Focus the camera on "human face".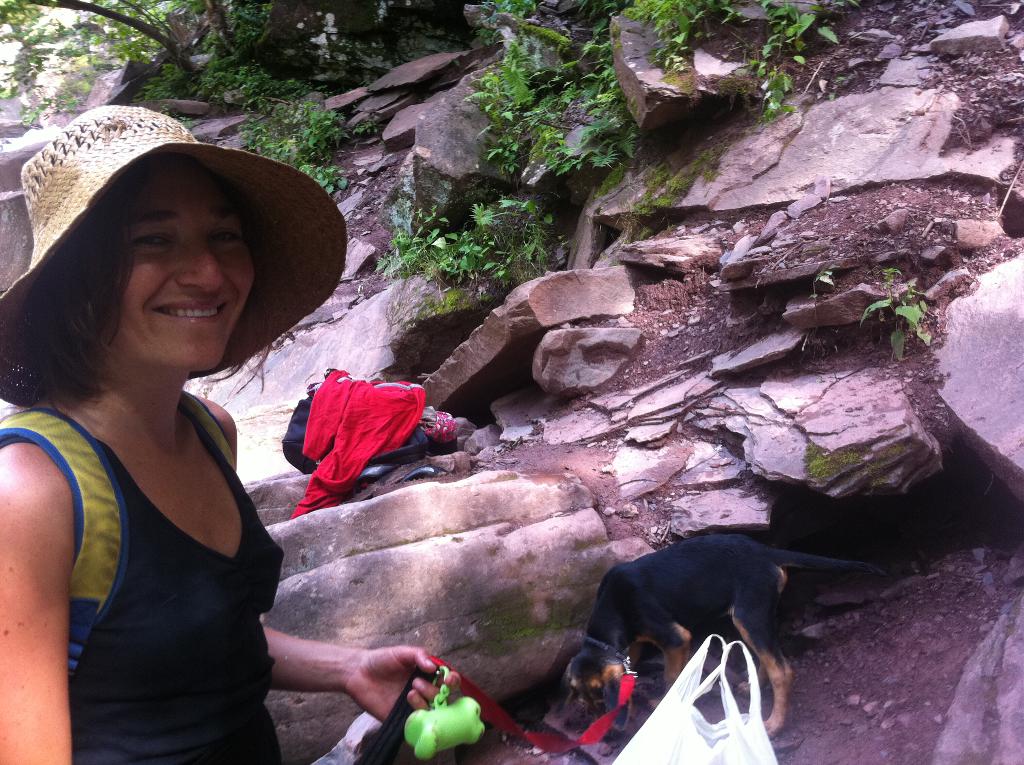
Focus region: 113,185,253,368.
